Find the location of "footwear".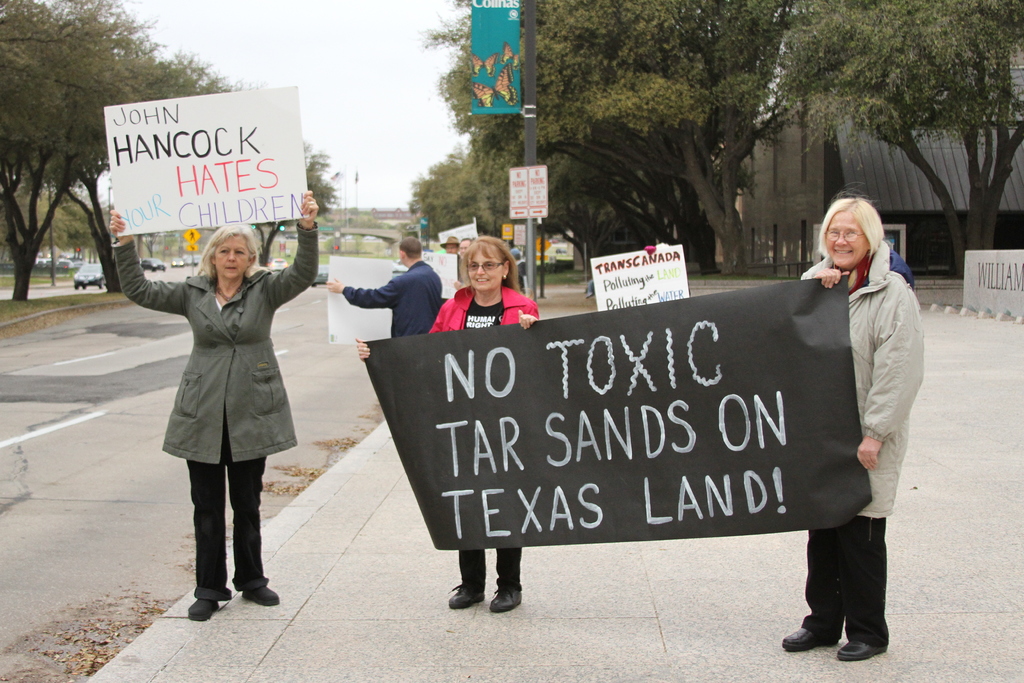
Location: 835 637 888 663.
